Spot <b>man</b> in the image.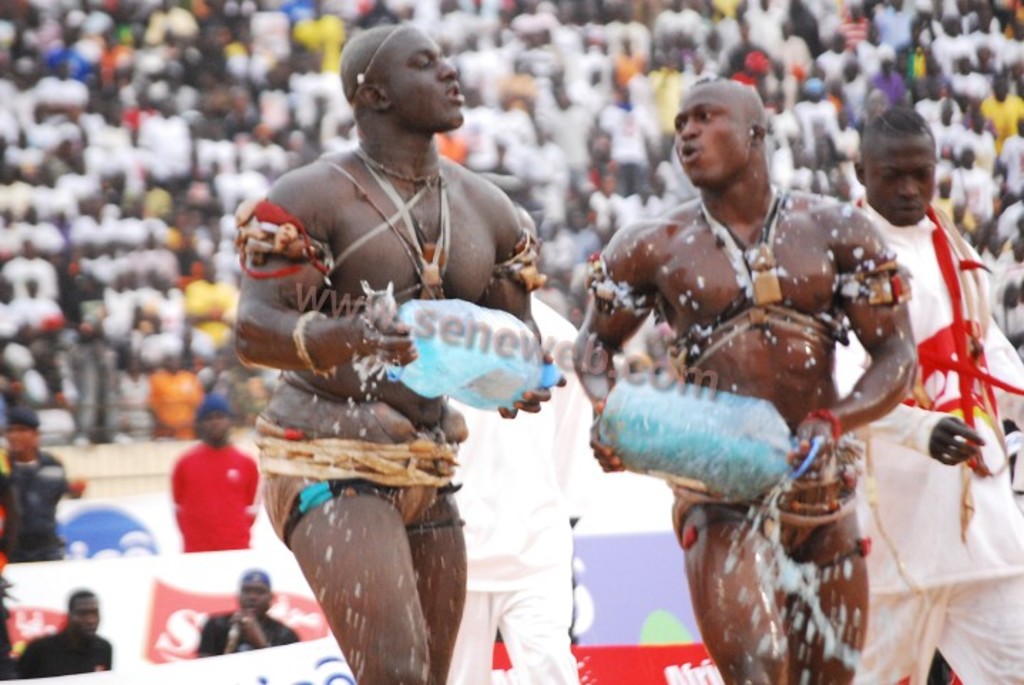
<b>man</b> found at {"left": 182, "top": 567, "right": 305, "bottom": 662}.
